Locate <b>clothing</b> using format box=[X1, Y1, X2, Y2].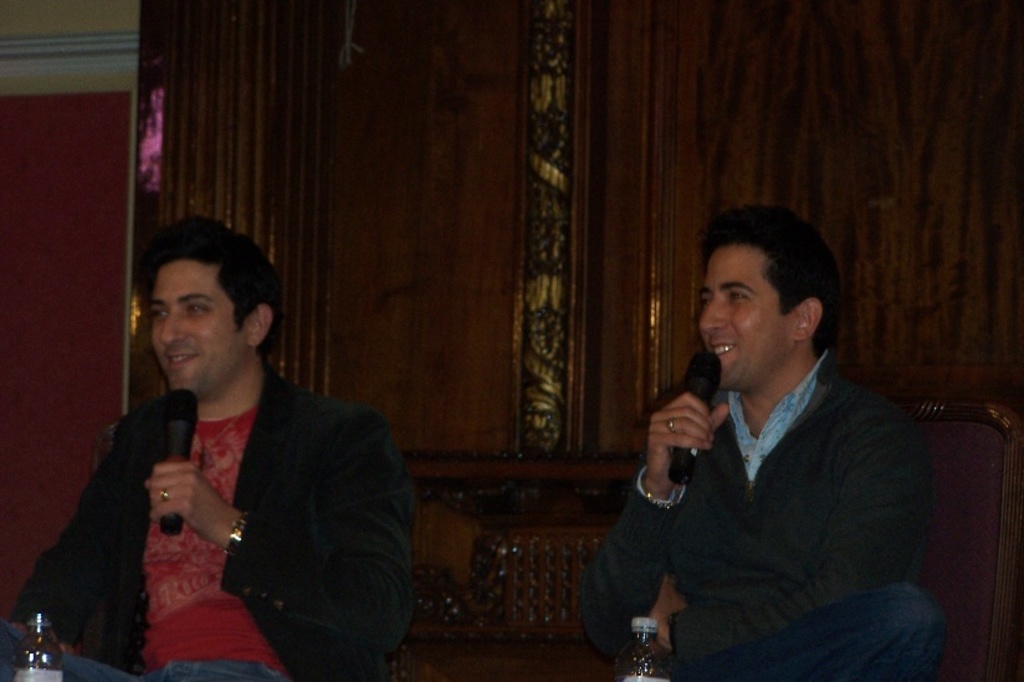
box=[5, 353, 416, 681].
